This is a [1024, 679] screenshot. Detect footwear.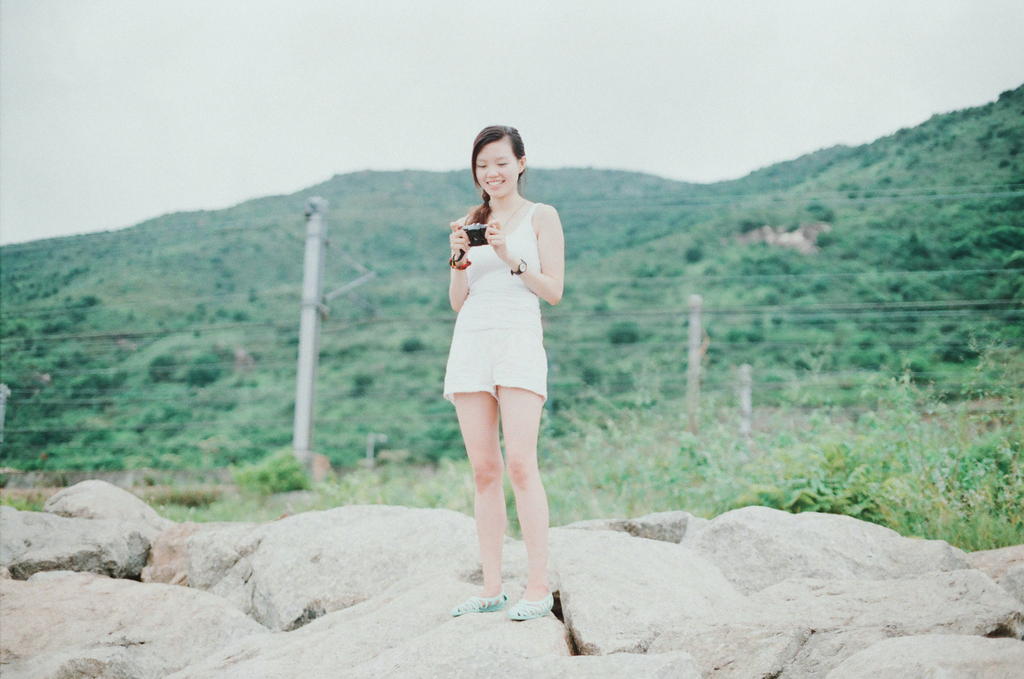
region(509, 591, 552, 621).
